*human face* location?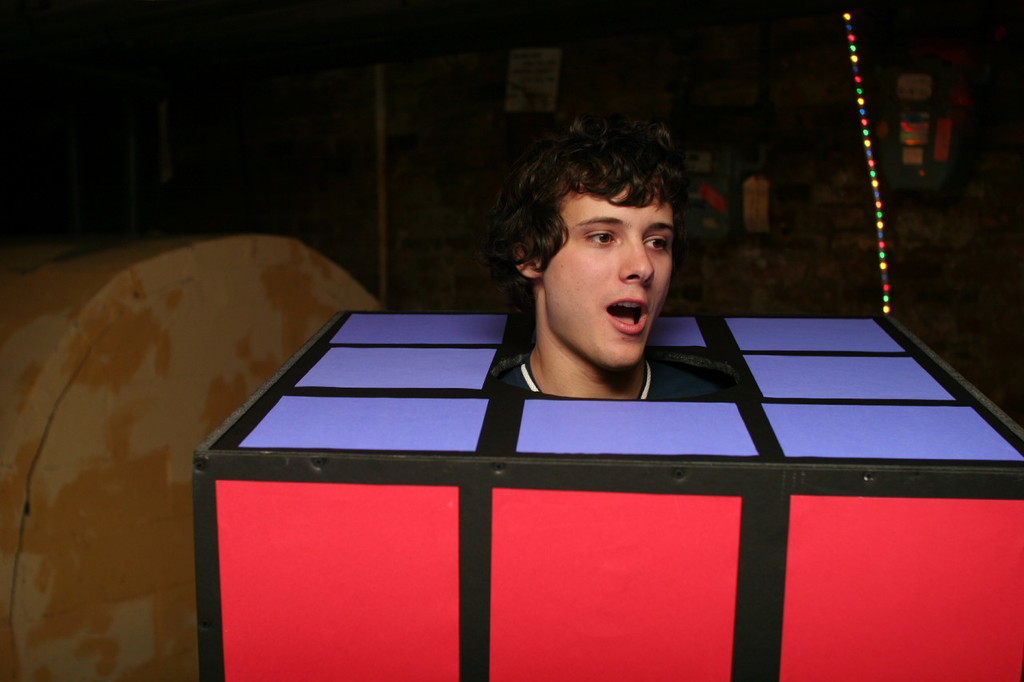
545 186 674 361
